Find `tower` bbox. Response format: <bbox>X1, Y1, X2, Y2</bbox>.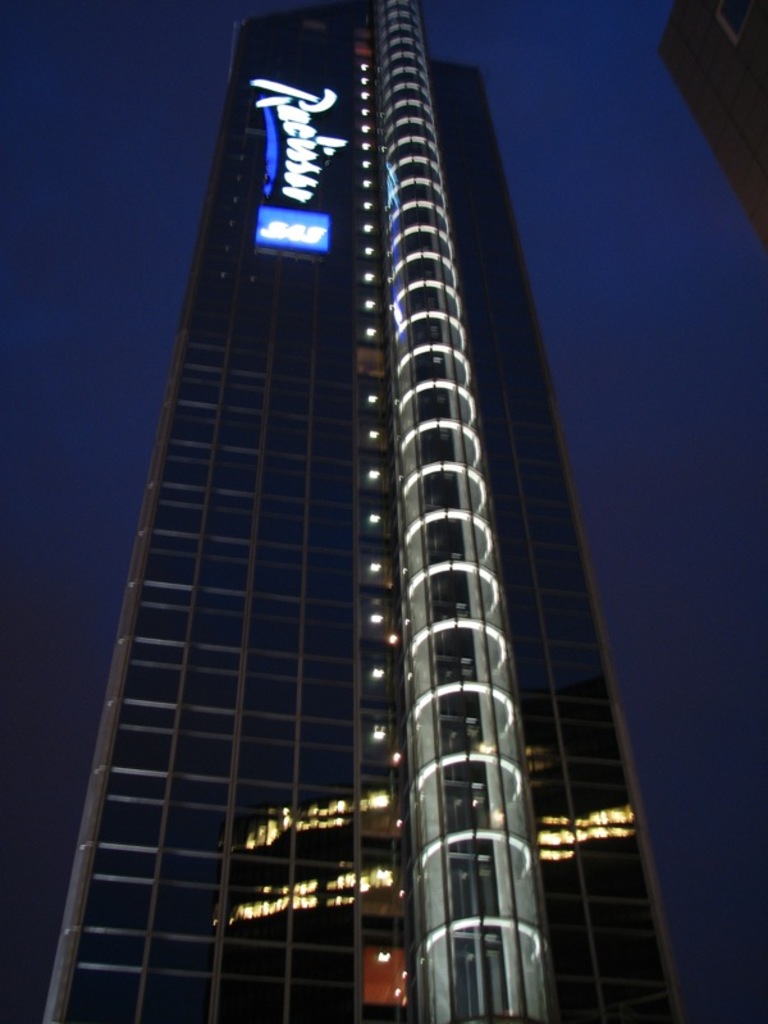
<bbox>657, 0, 767, 241</bbox>.
